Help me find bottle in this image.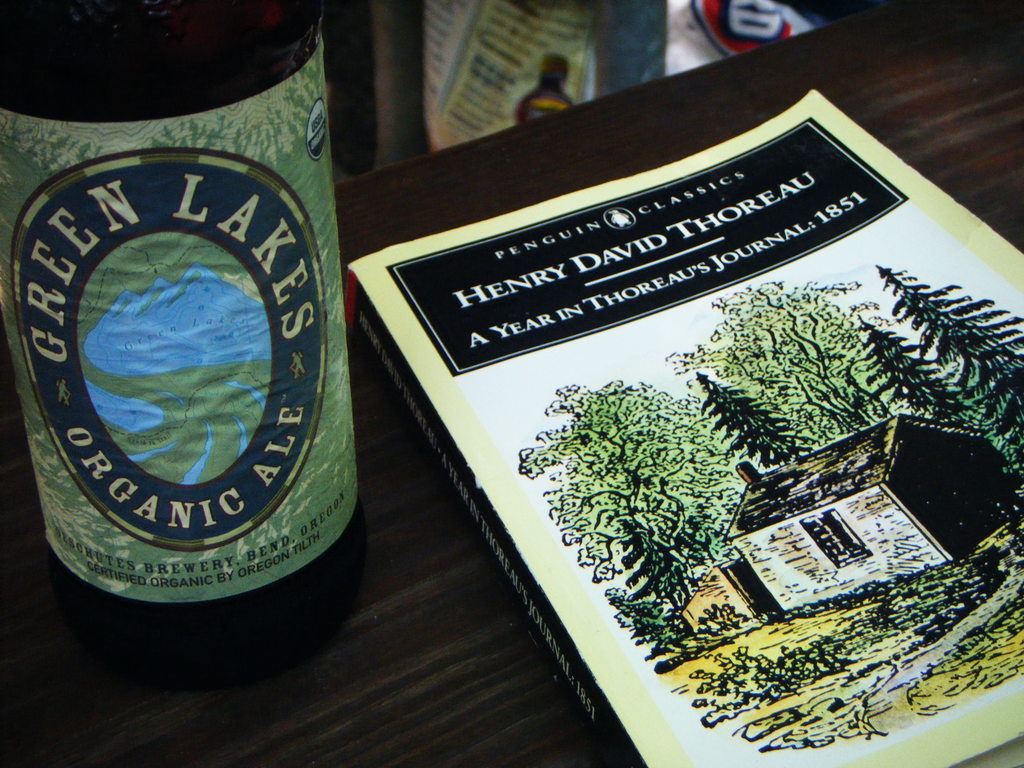
Found it: BBox(14, 29, 348, 680).
